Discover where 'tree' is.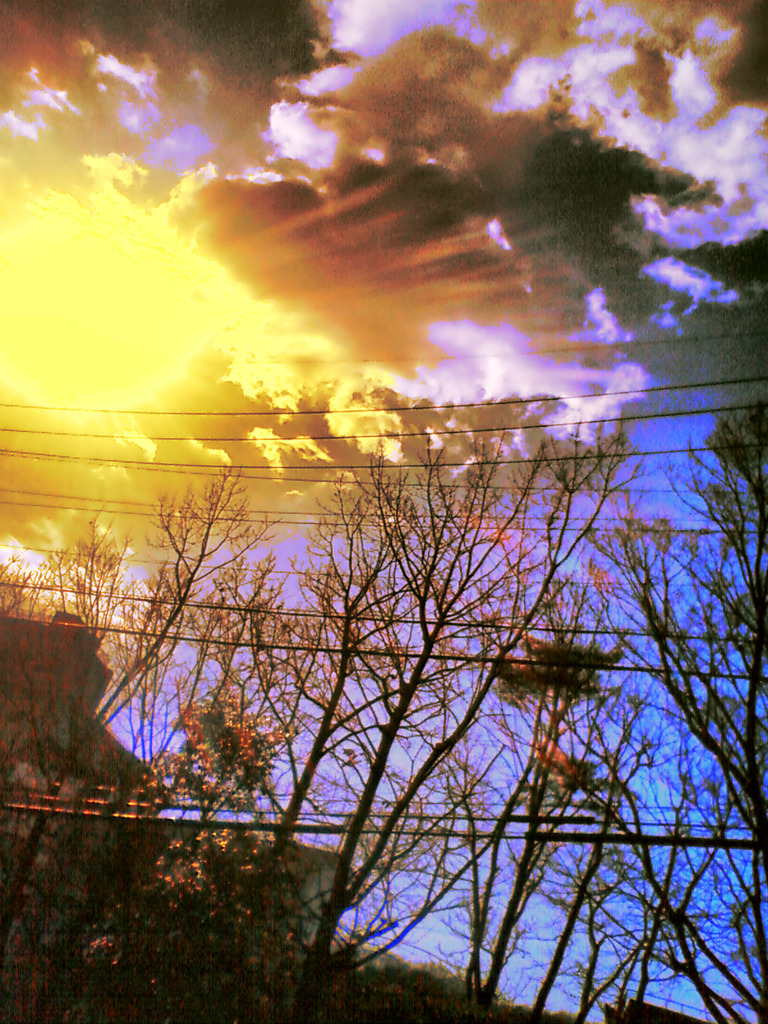
Discovered at box(0, 458, 280, 951).
